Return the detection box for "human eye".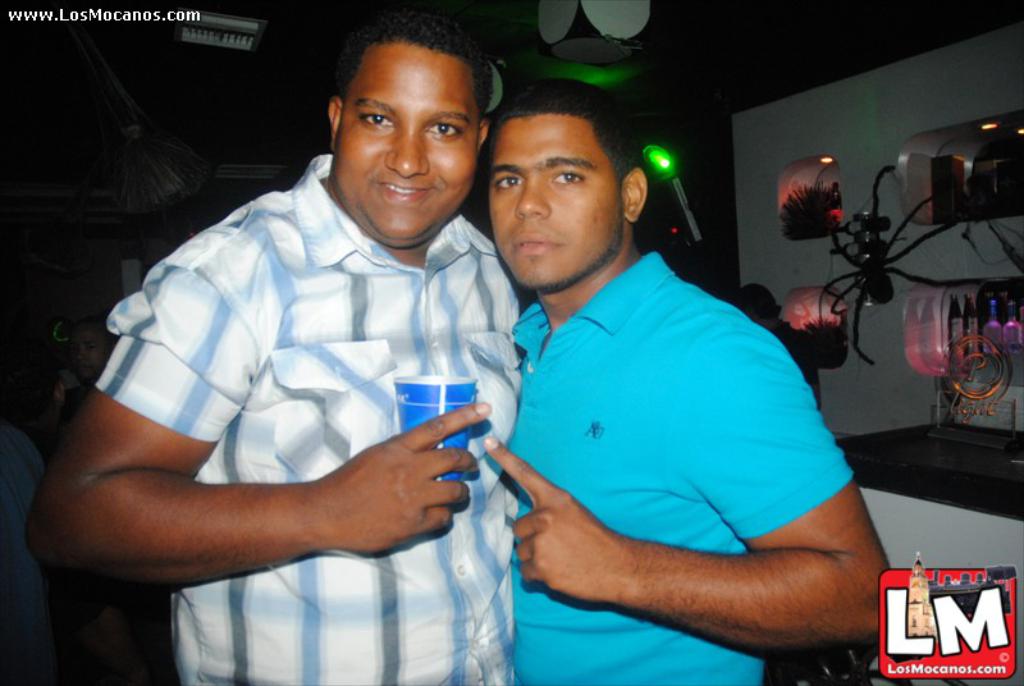
Rect(358, 110, 396, 129).
